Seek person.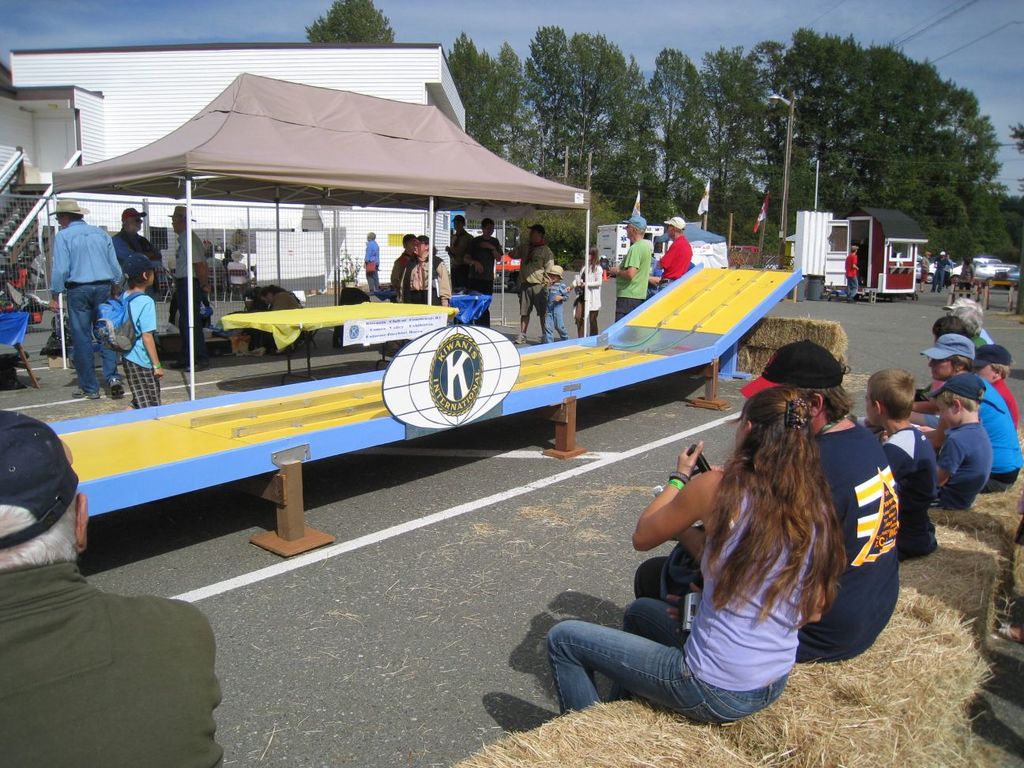
left=646, top=243, right=664, bottom=297.
